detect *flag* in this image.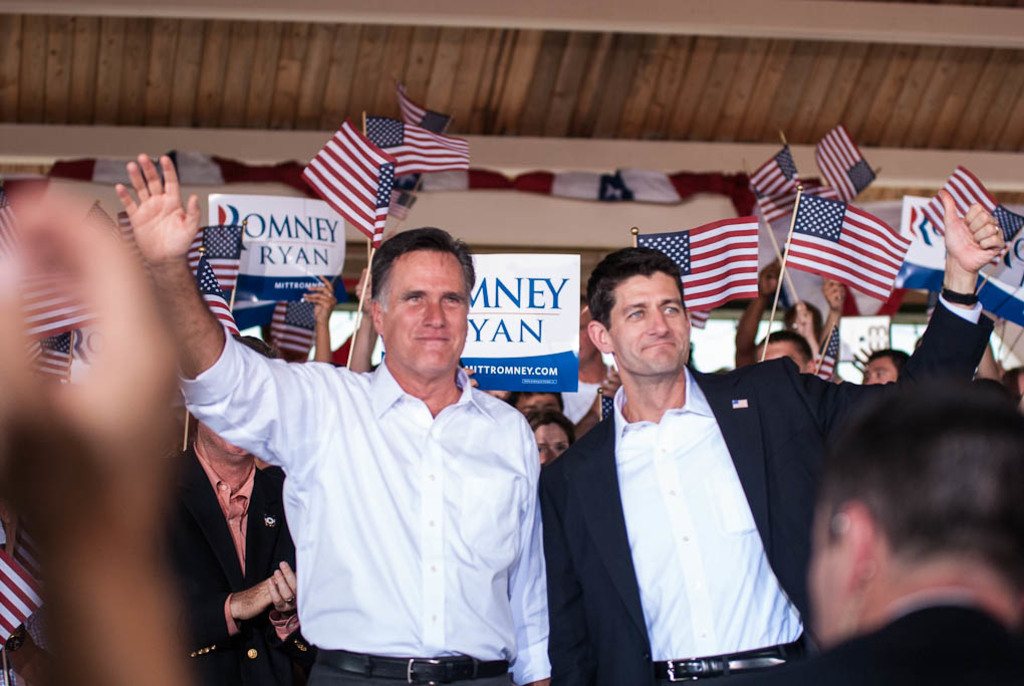
Detection: crop(777, 185, 919, 318).
